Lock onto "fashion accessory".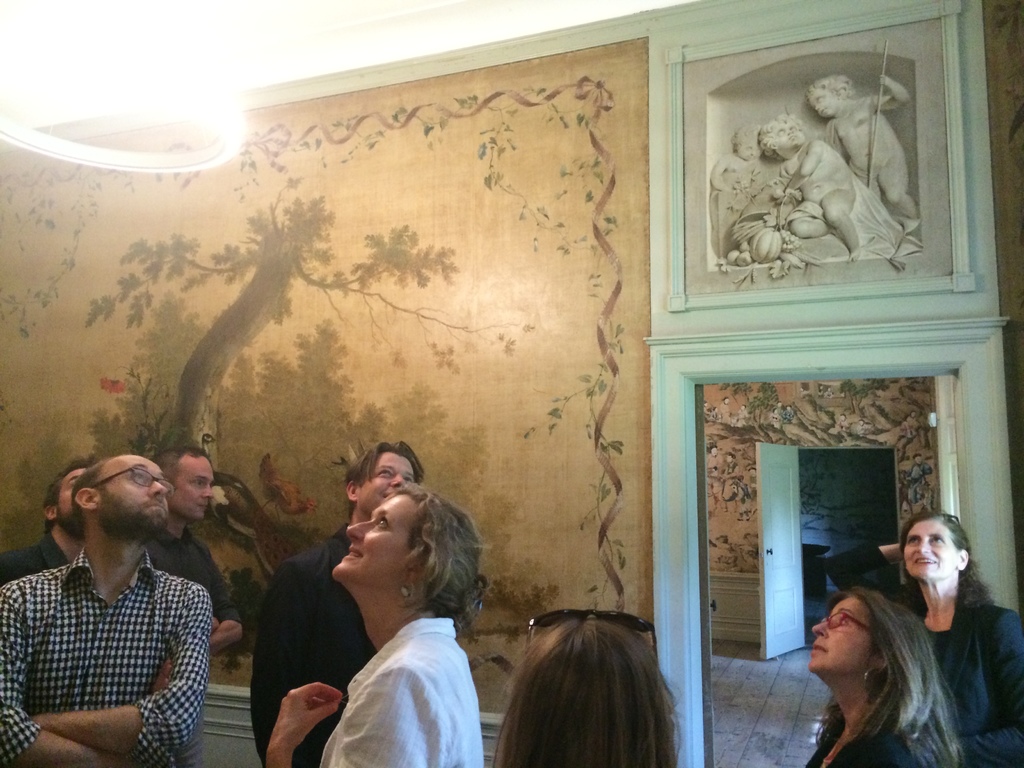
Locked: [left=524, top=607, right=658, bottom=661].
